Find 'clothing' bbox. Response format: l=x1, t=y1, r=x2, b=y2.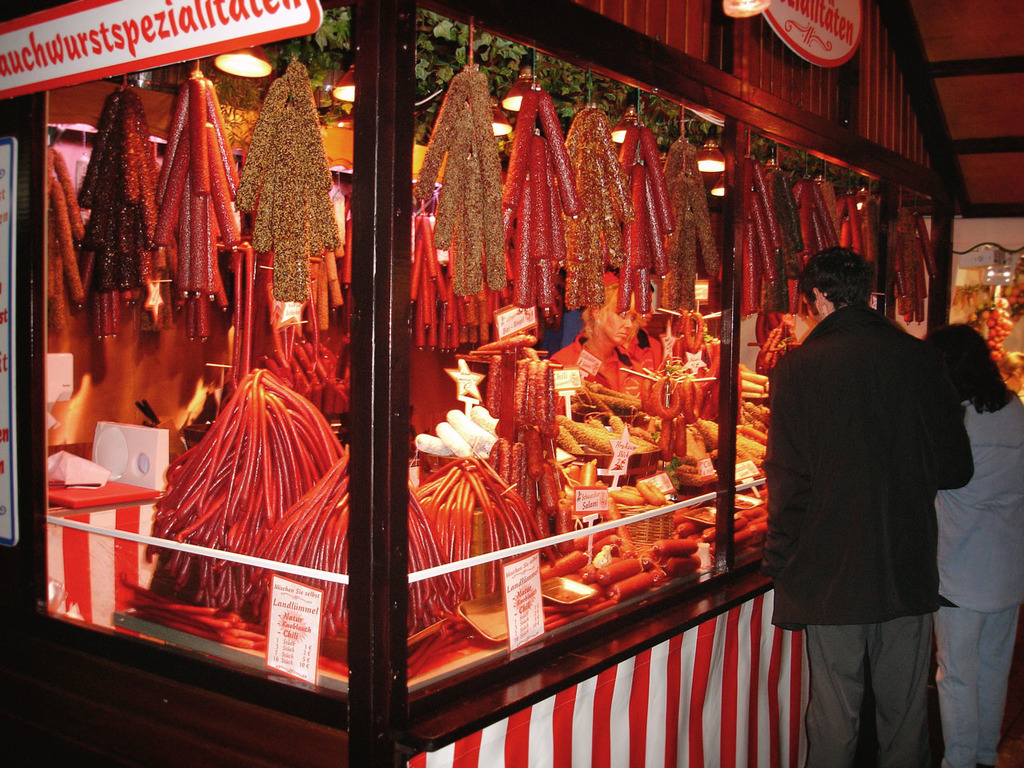
l=548, t=330, r=644, b=390.
